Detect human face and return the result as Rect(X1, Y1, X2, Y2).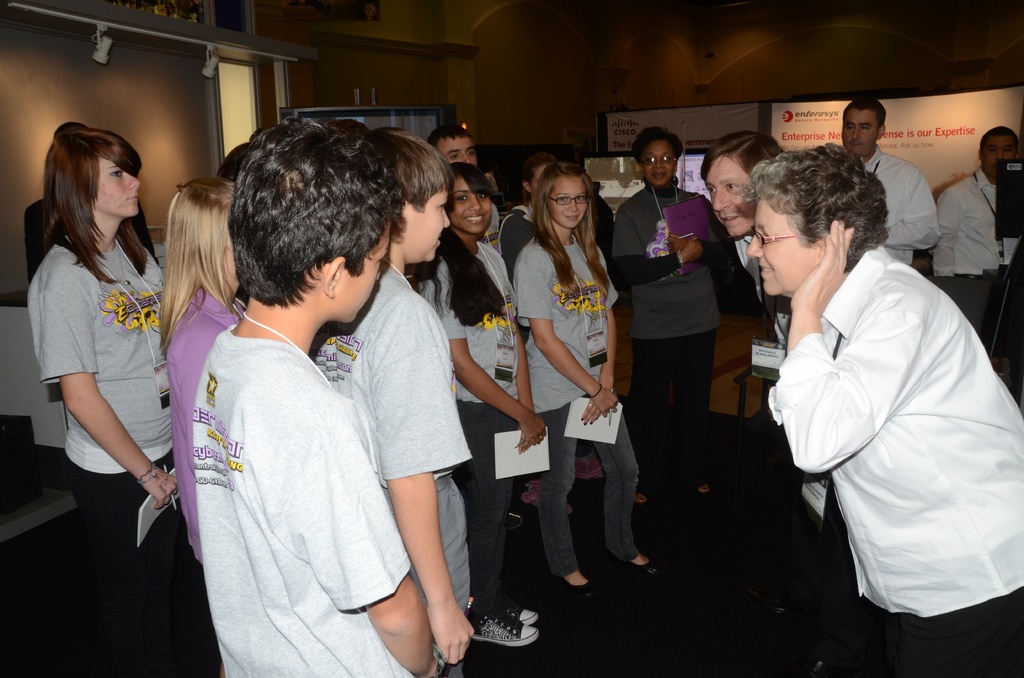
Rect(340, 220, 392, 323).
